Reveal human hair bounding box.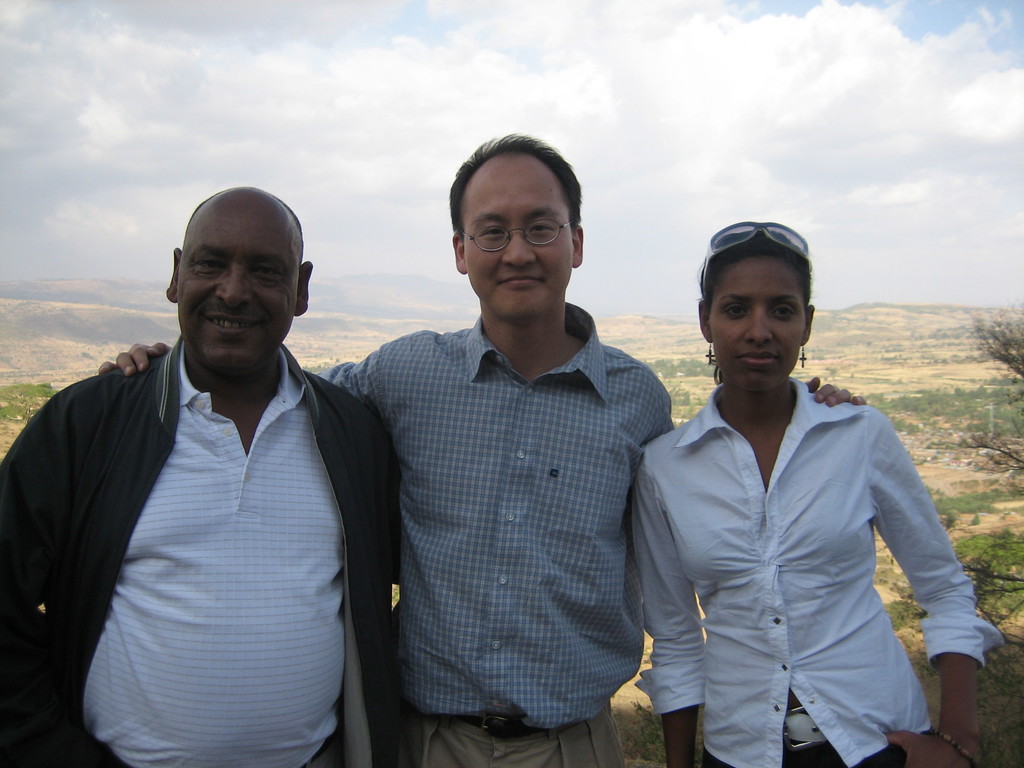
Revealed: <bbox>181, 189, 304, 267</bbox>.
